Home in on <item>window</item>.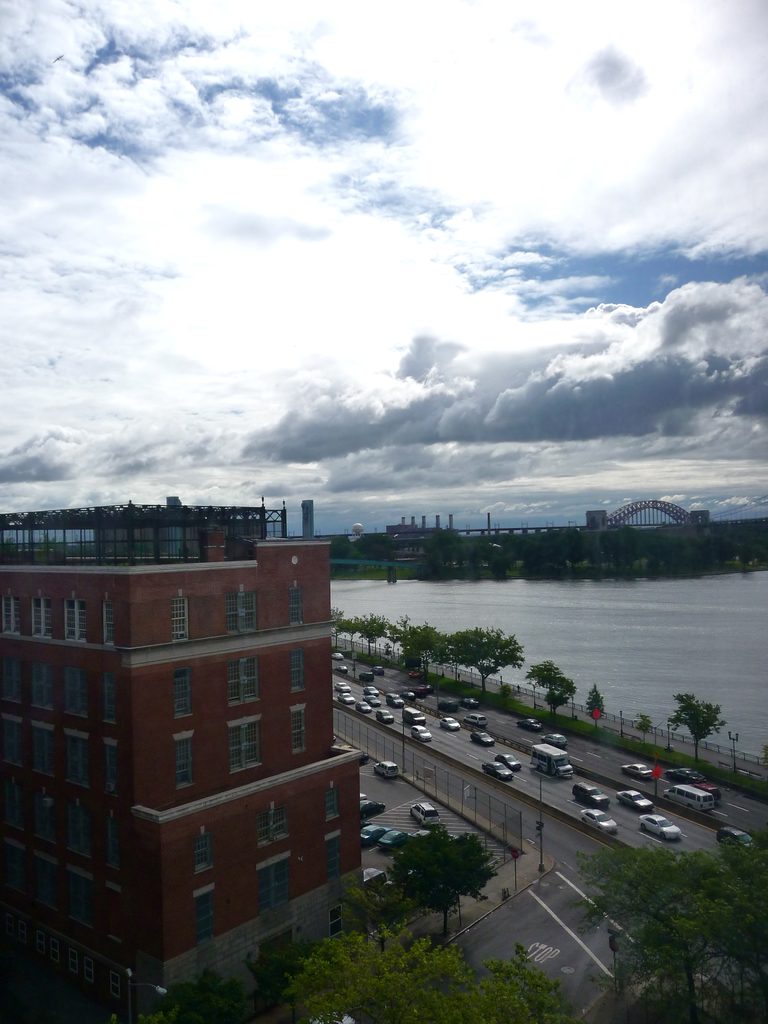
Homed in at x1=226, y1=595, x2=255, y2=632.
